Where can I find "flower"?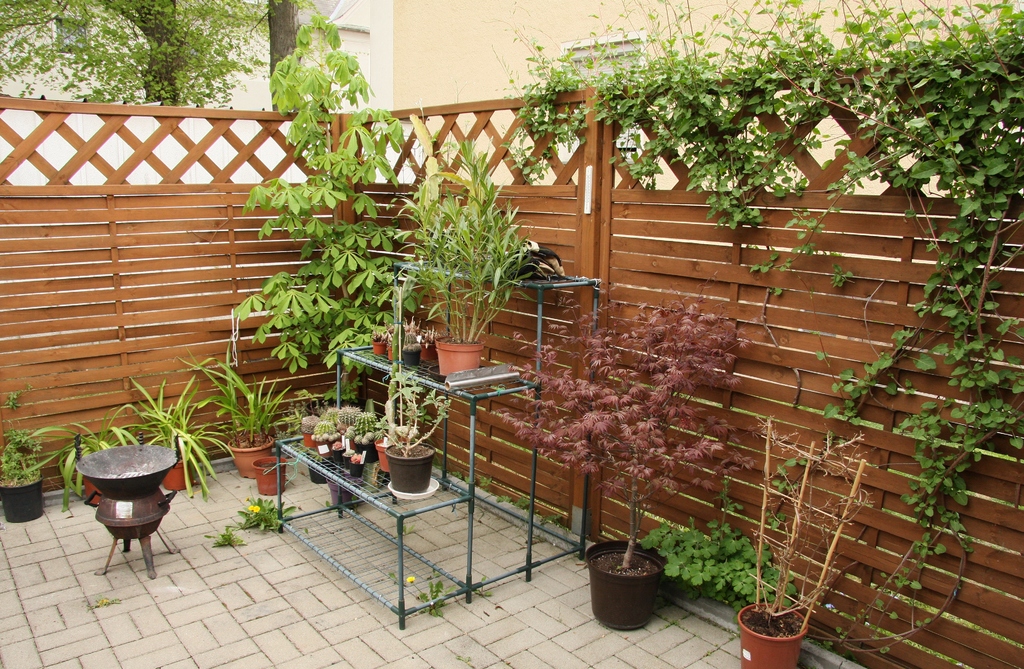
You can find it at pyautogui.locateOnScreen(247, 505, 253, 513).
